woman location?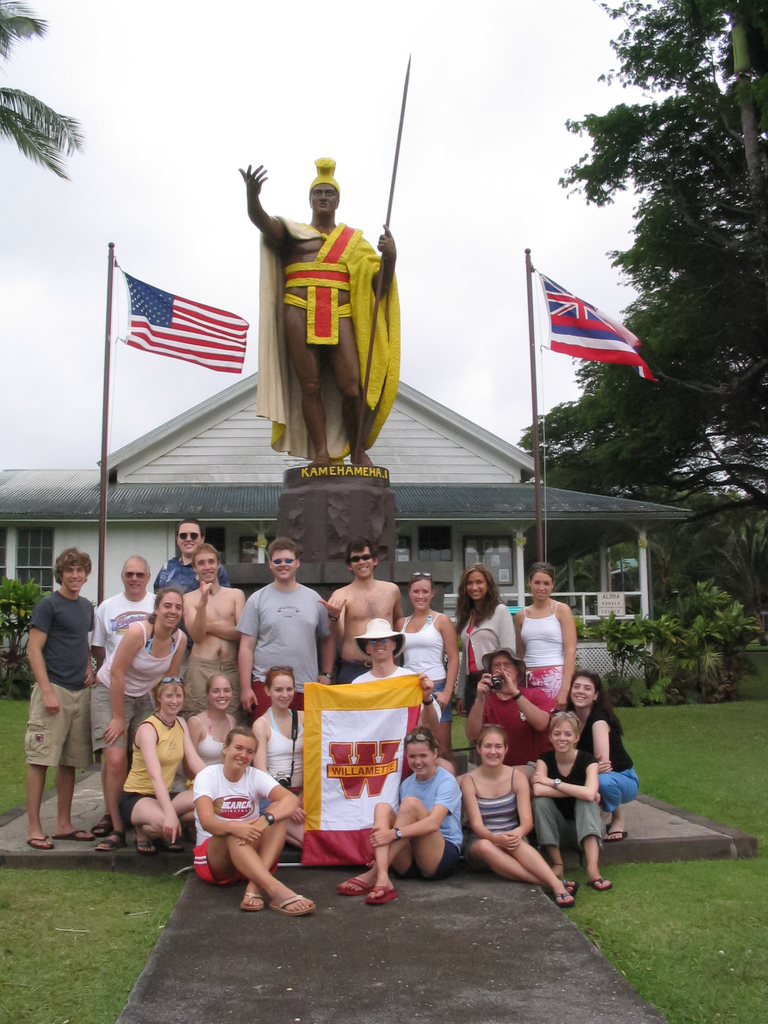
detection(463, 717, 554, 896)
